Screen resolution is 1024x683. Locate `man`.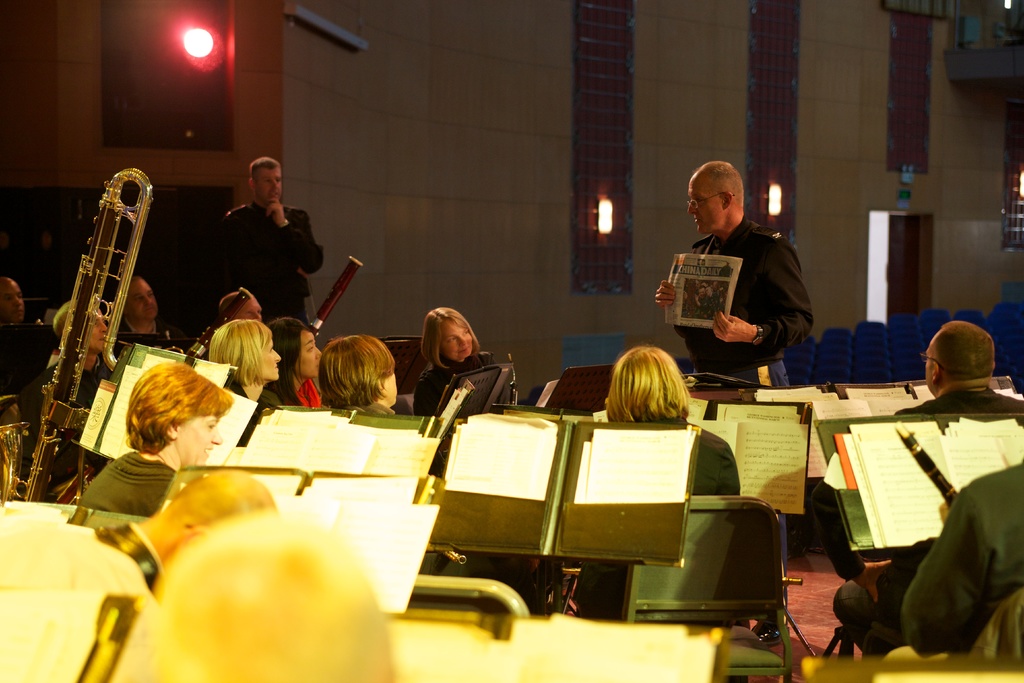
detection(195, 160, 319, 356).
